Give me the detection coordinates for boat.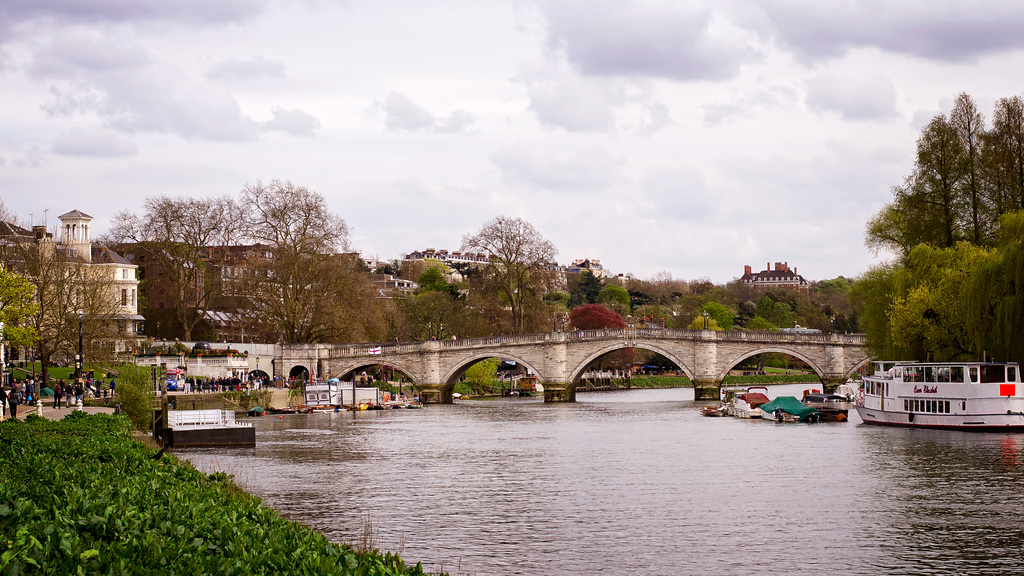
bbox(847, 341, 1016, 422).
